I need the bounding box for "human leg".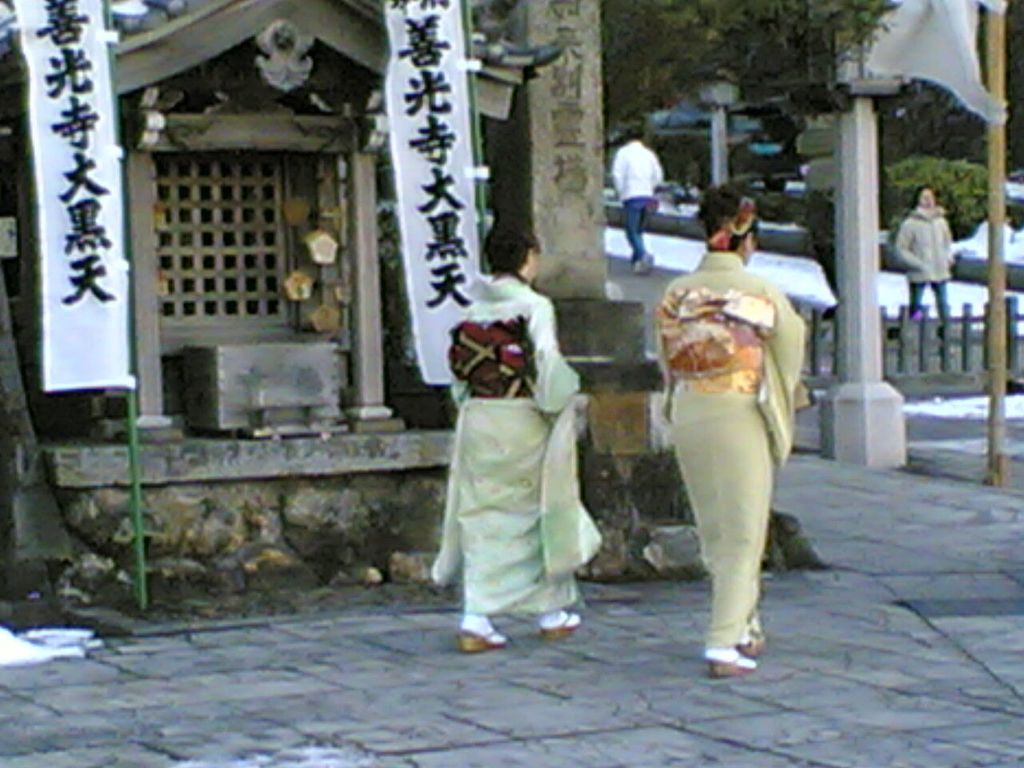
Here it is: x1=454, y1=390, x2=493, y2=654.
